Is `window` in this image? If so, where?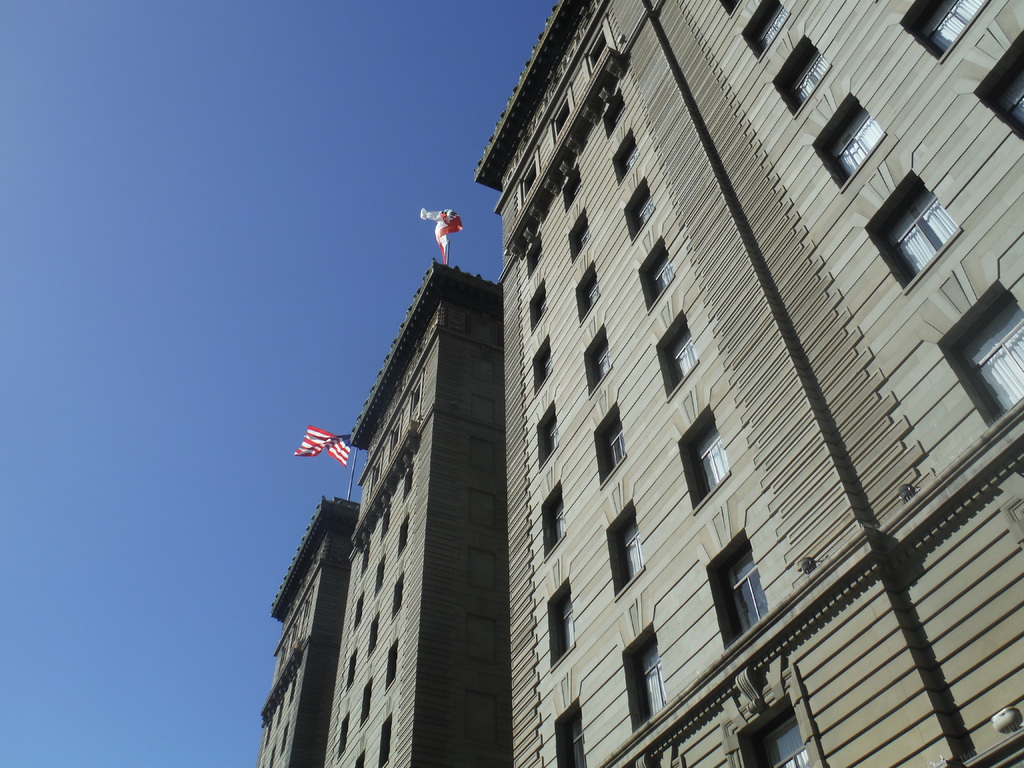
Yes, at BBox(828, 109, 886, 184).
